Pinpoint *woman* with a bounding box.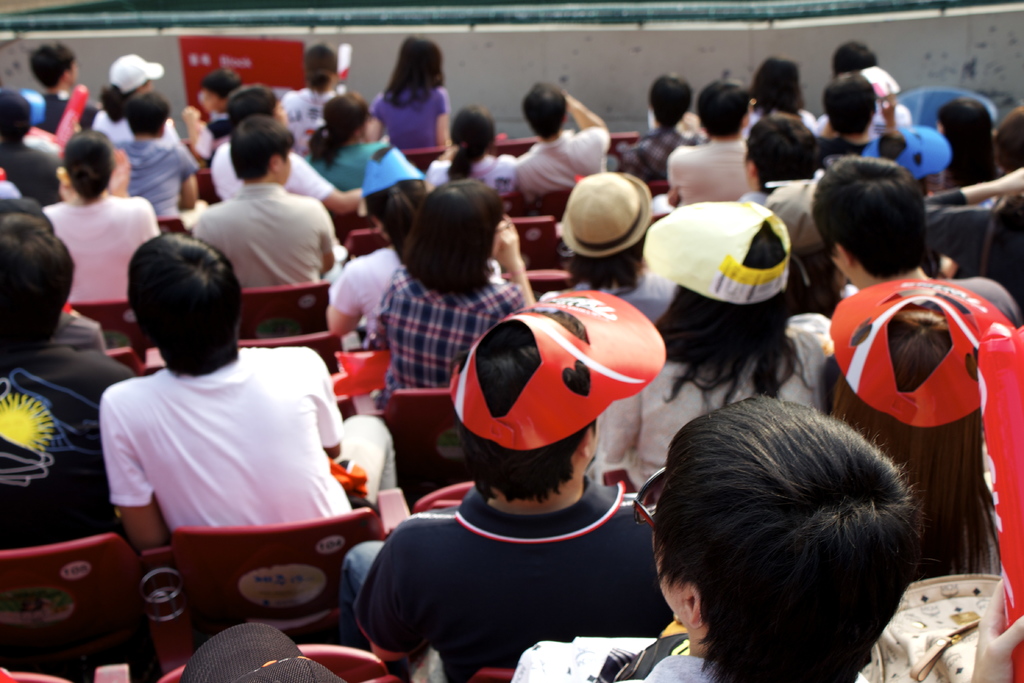
(588,195,846,500).
